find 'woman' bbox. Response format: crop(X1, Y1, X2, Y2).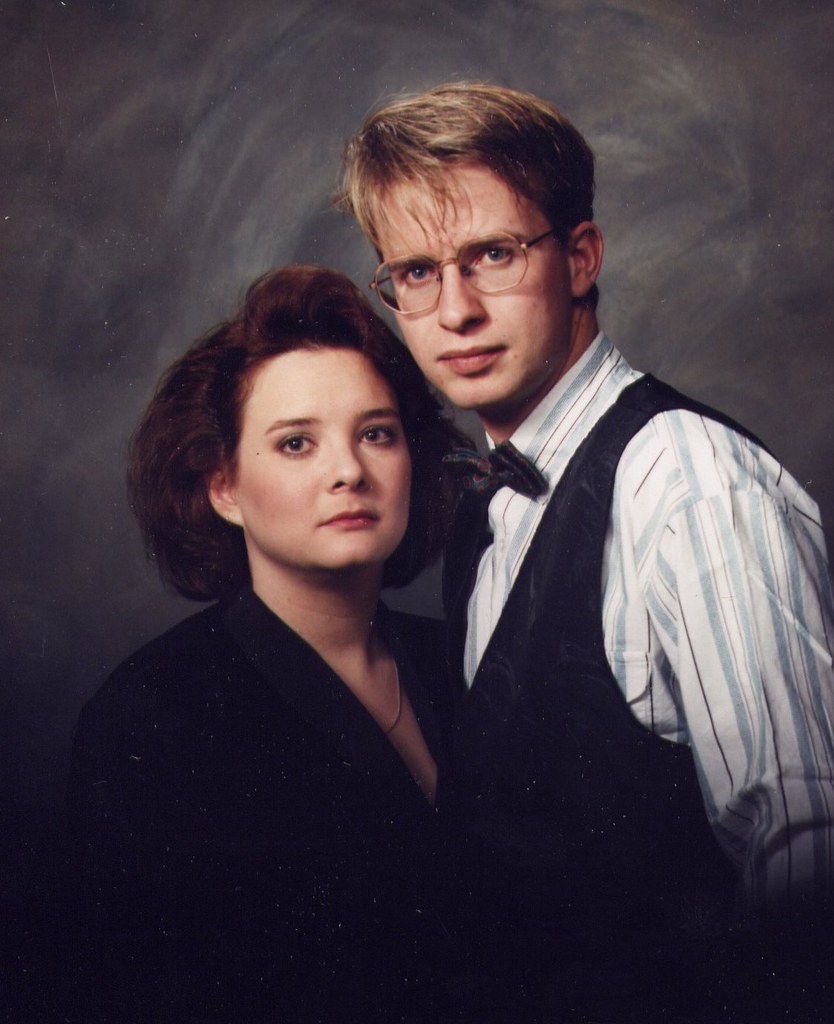
crop(90, 257, 500, 831).
